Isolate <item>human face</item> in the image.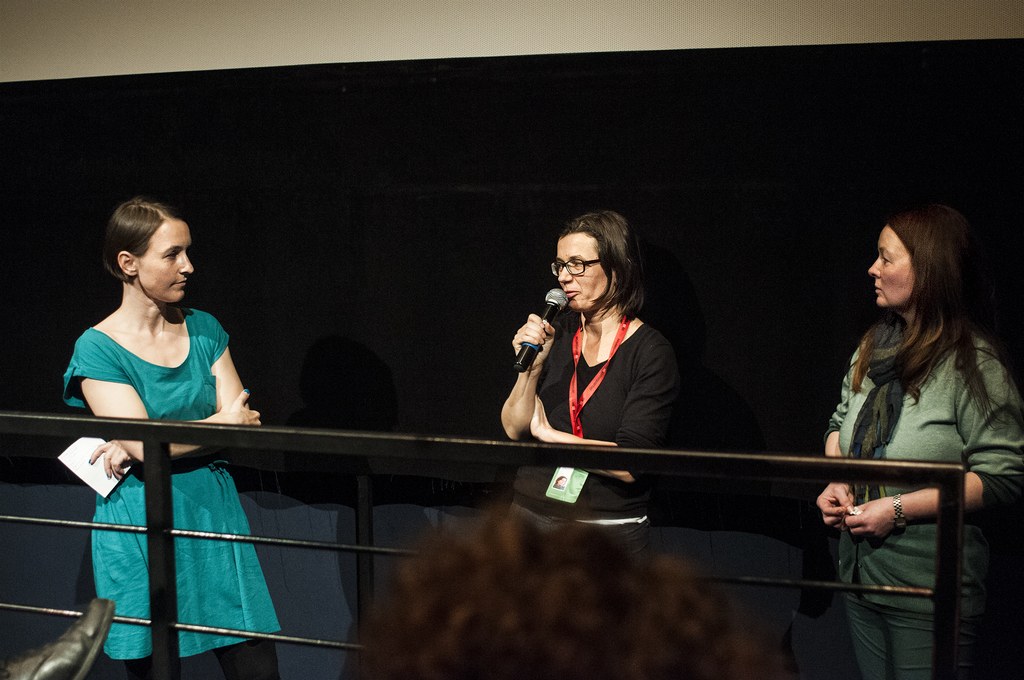
Isolated region: <bbox>561, 231, 611, 309</bbox>.
